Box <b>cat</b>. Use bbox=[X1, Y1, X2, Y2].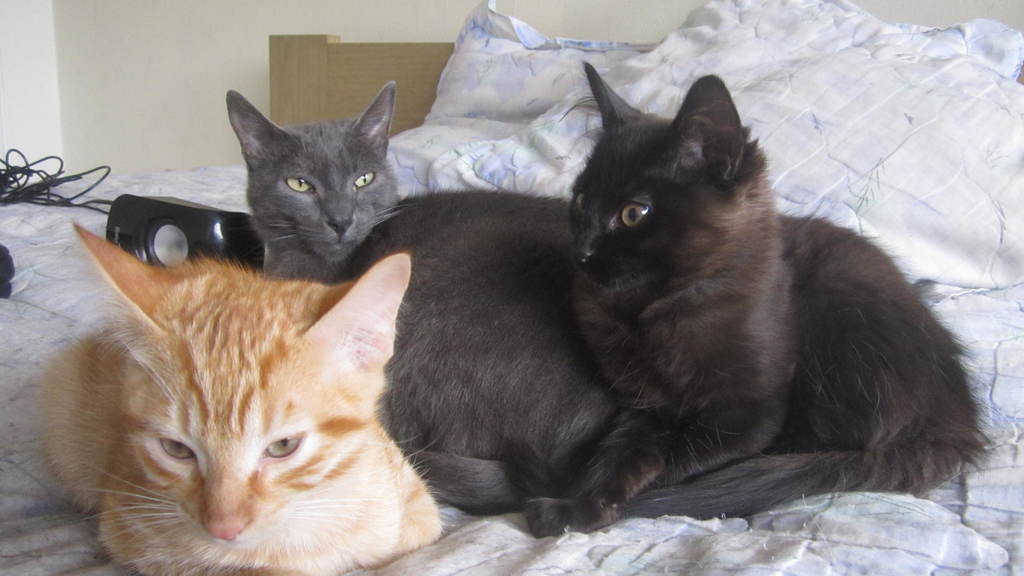
bbox=[20, 220, 447, 575].
